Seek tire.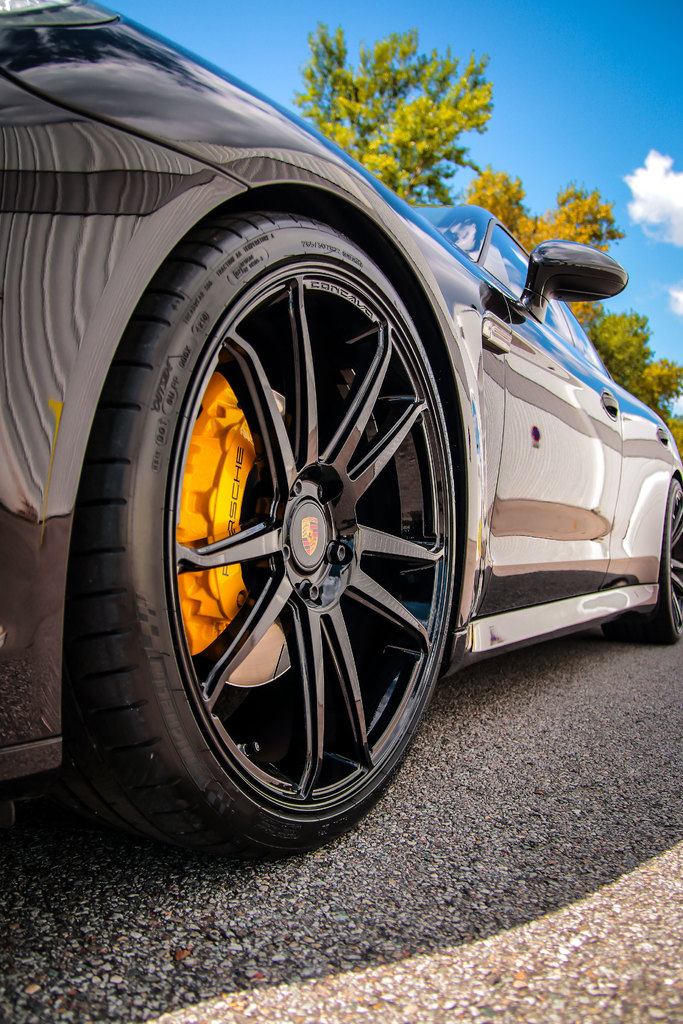
(658, 474, 682, 642).
